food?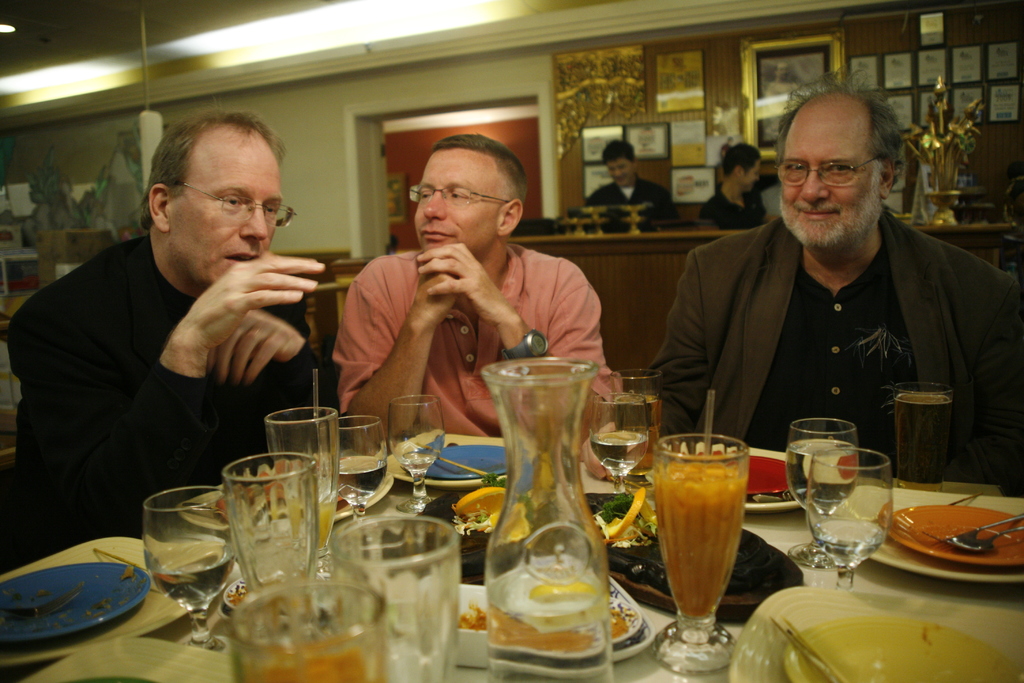
[214, 472, 353, 532]
